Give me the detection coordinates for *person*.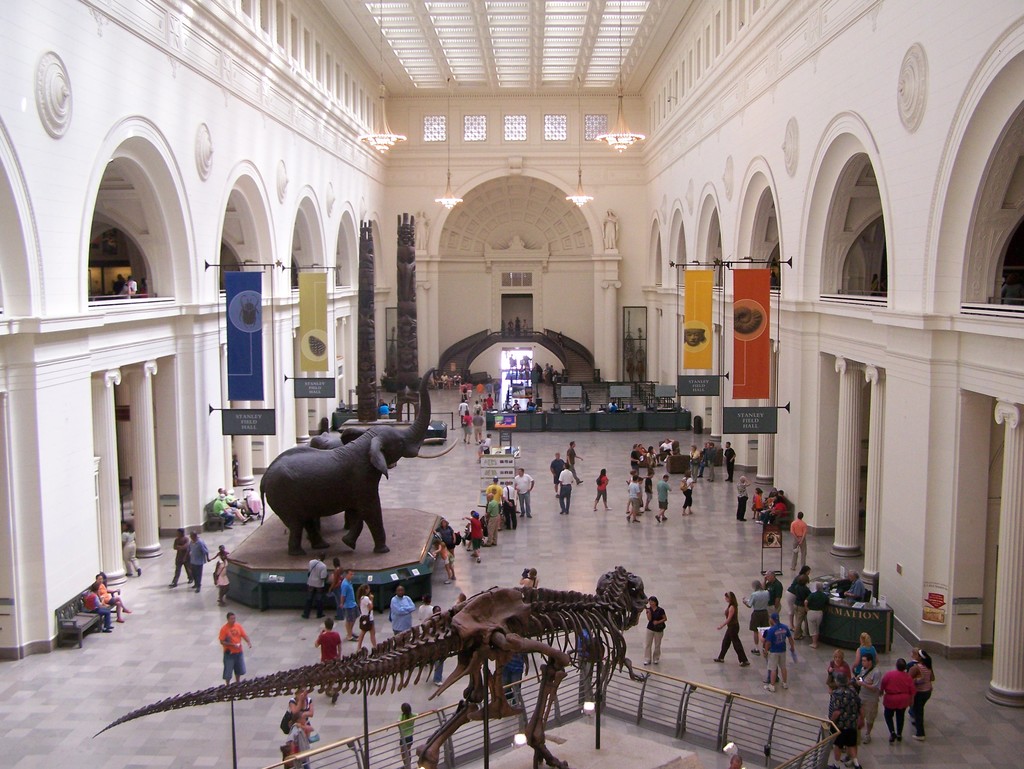
rect(516, 568, 545, 589).
